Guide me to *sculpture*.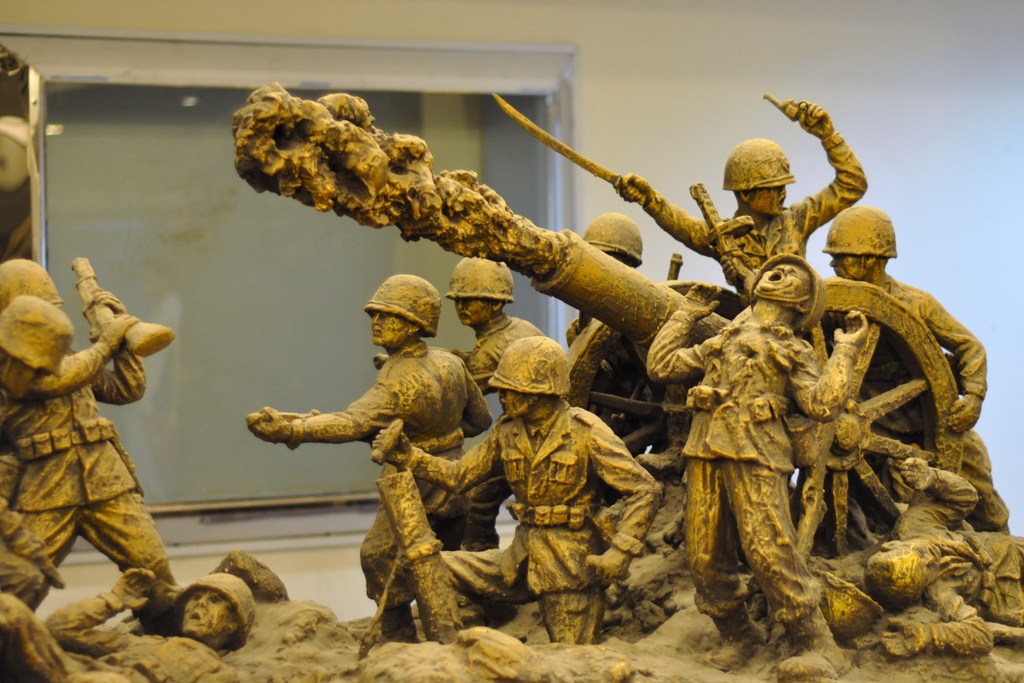
Guidance: (x1=200, y1=553, x2=294, y2=609).
